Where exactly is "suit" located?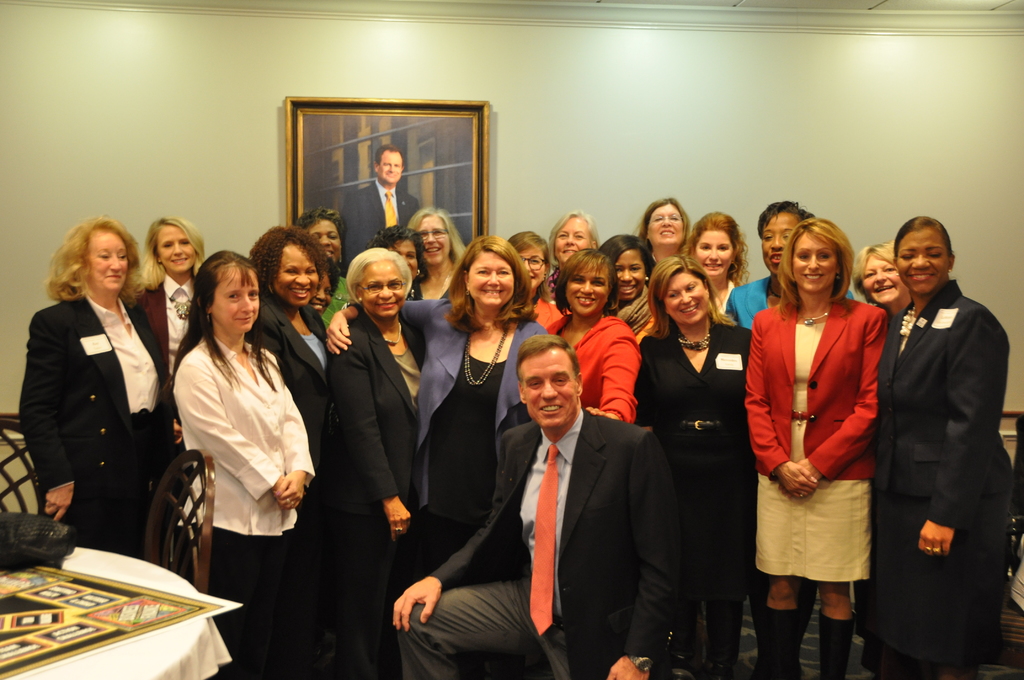
Its bounding box is Rect(340, 179, 419, 277).
